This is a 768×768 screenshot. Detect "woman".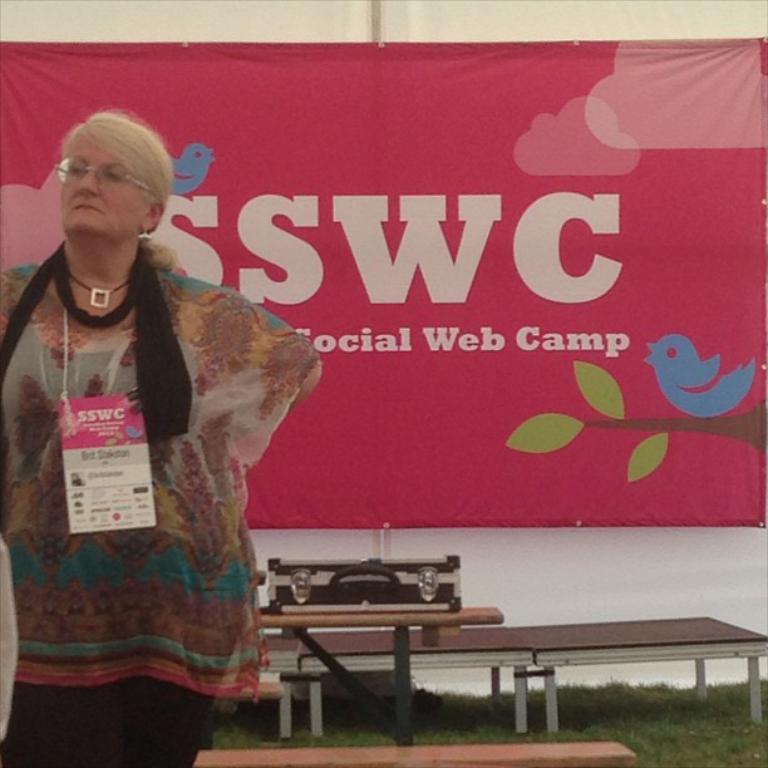
[left=0, top=105, right=331, bottom=767].
